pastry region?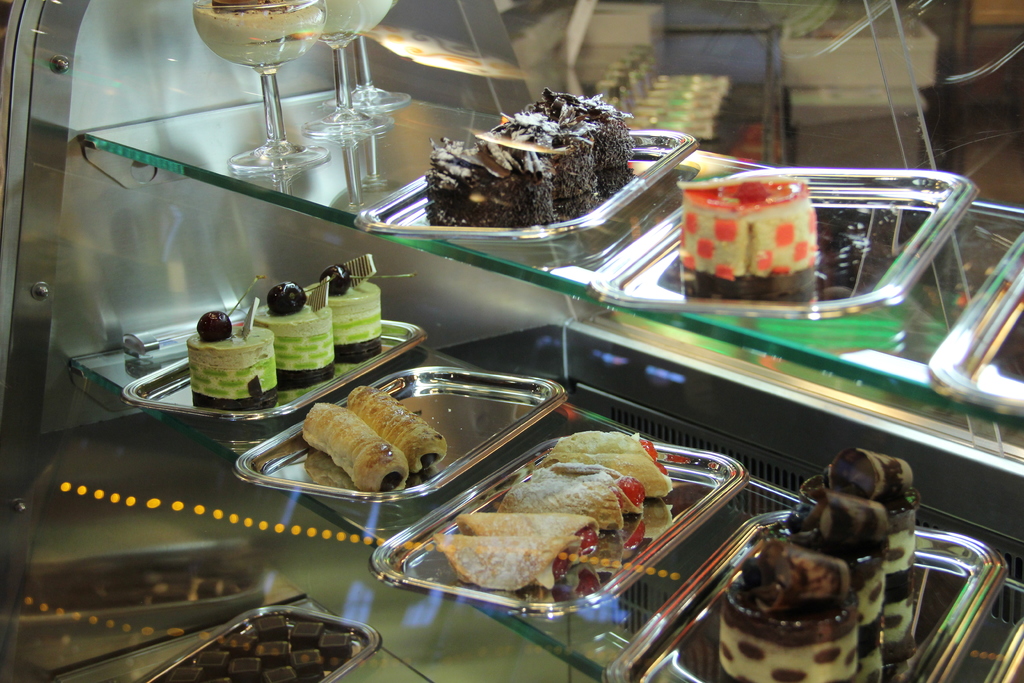
[left=300, top=398, right=442, bottom=502]
